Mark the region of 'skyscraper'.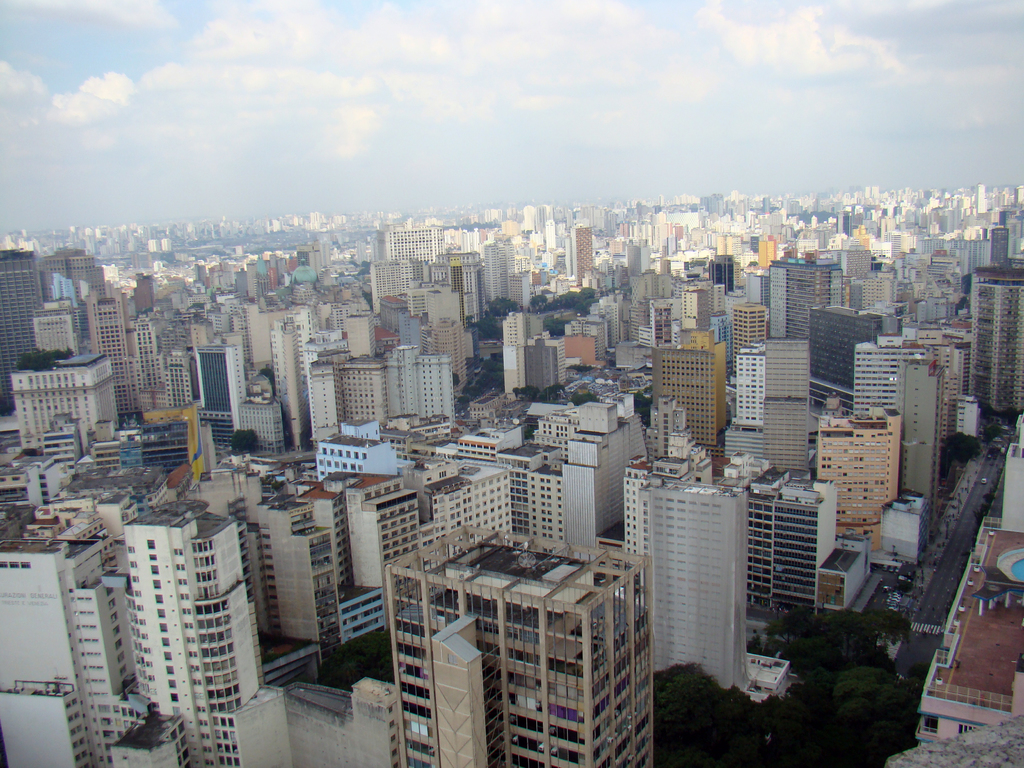
Region: <box>376,223,445,254</box>.
